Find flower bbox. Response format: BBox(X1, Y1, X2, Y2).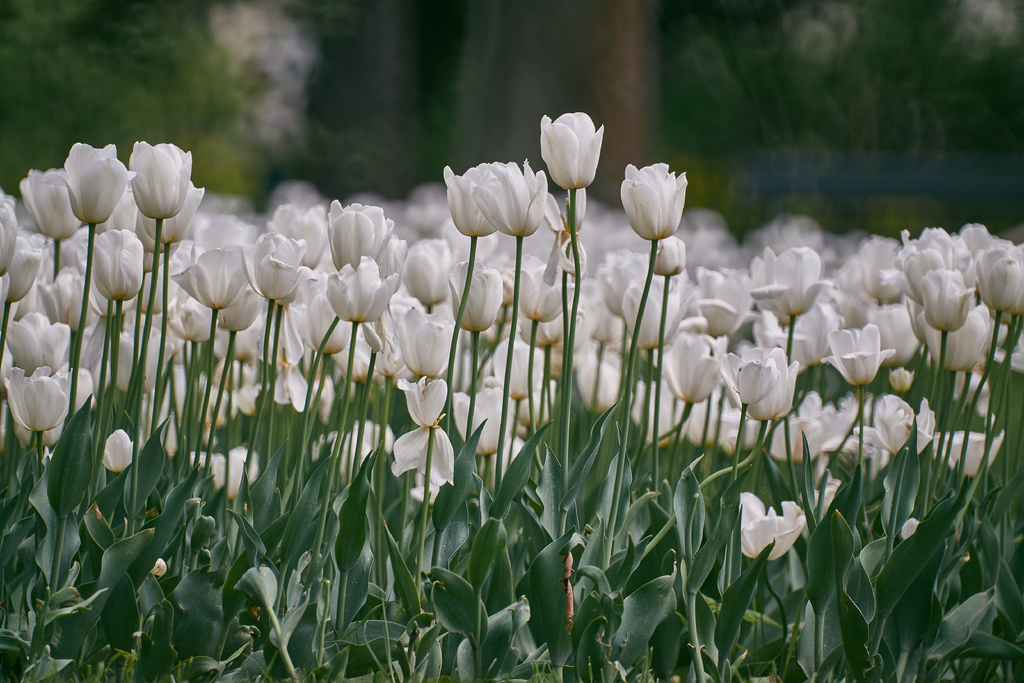
BBox(438, 163, 504, 239).
